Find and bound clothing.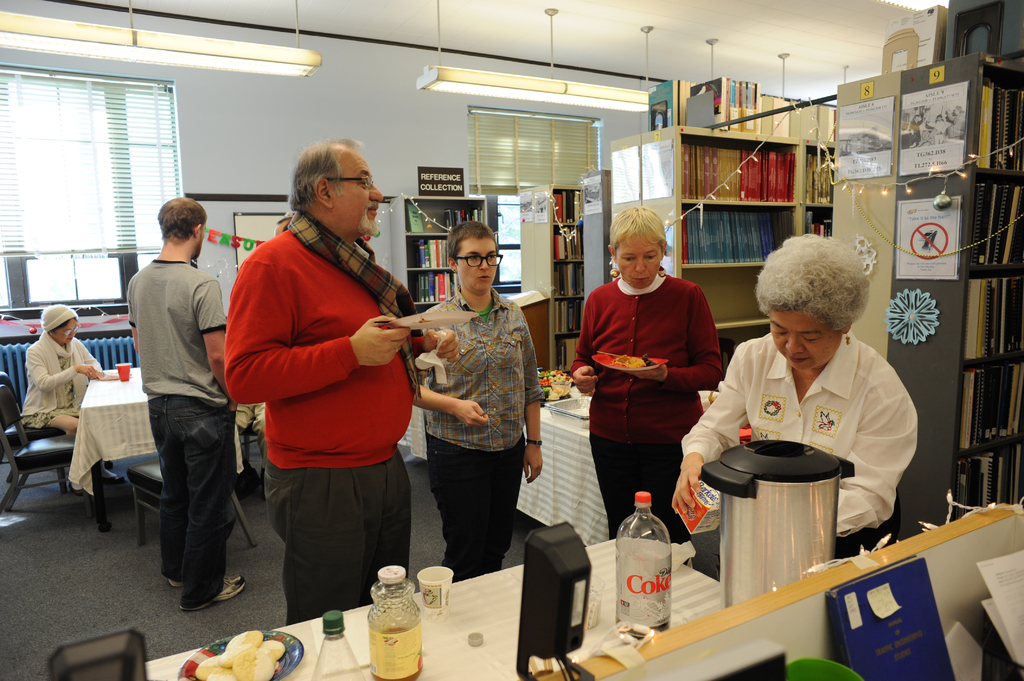
Bound: (x1=127, y1=254, x2=229, y2=607).
